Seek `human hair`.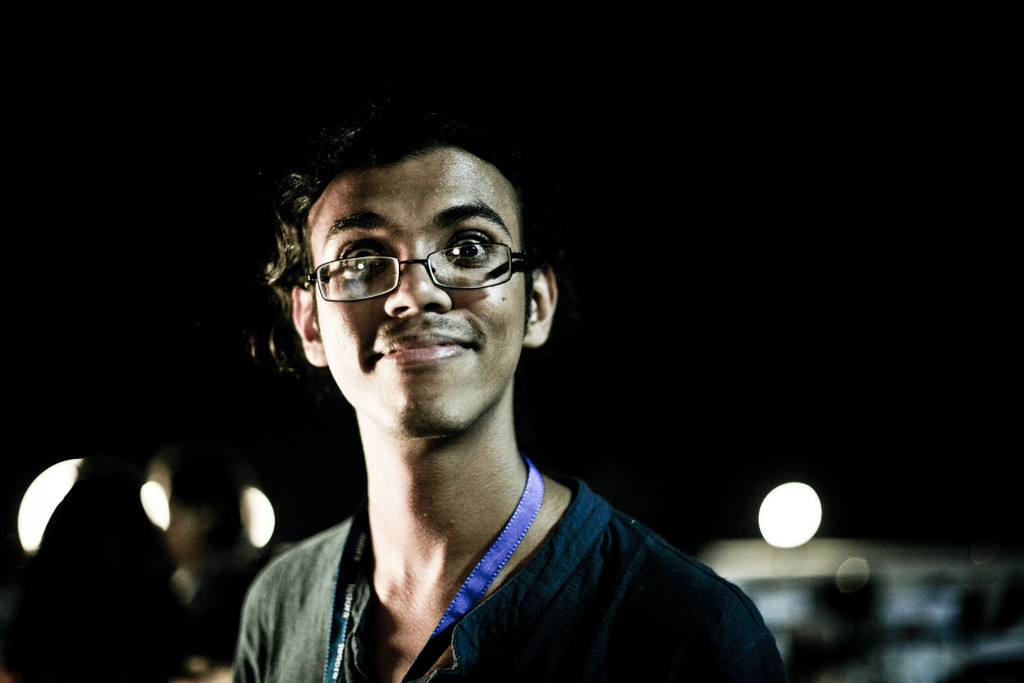
[x1=286, y1=128, x2=550, y2=305].
